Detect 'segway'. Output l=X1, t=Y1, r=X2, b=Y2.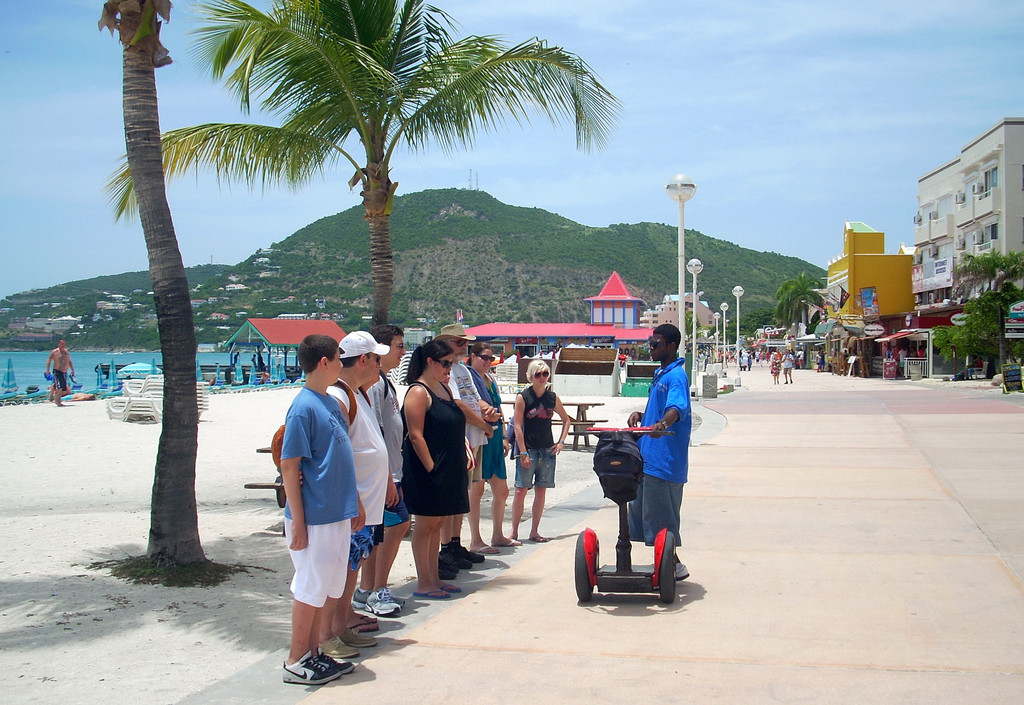
l=572, t=422, r=678, b=602.
